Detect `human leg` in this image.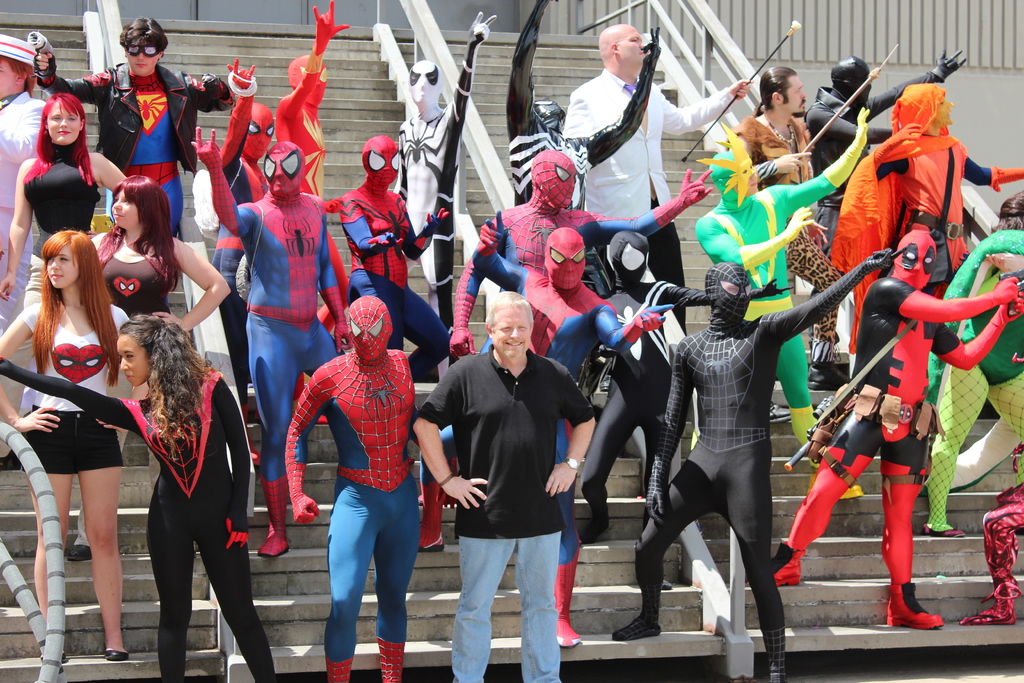
Detection: crop(404, 294, 450, 385).
